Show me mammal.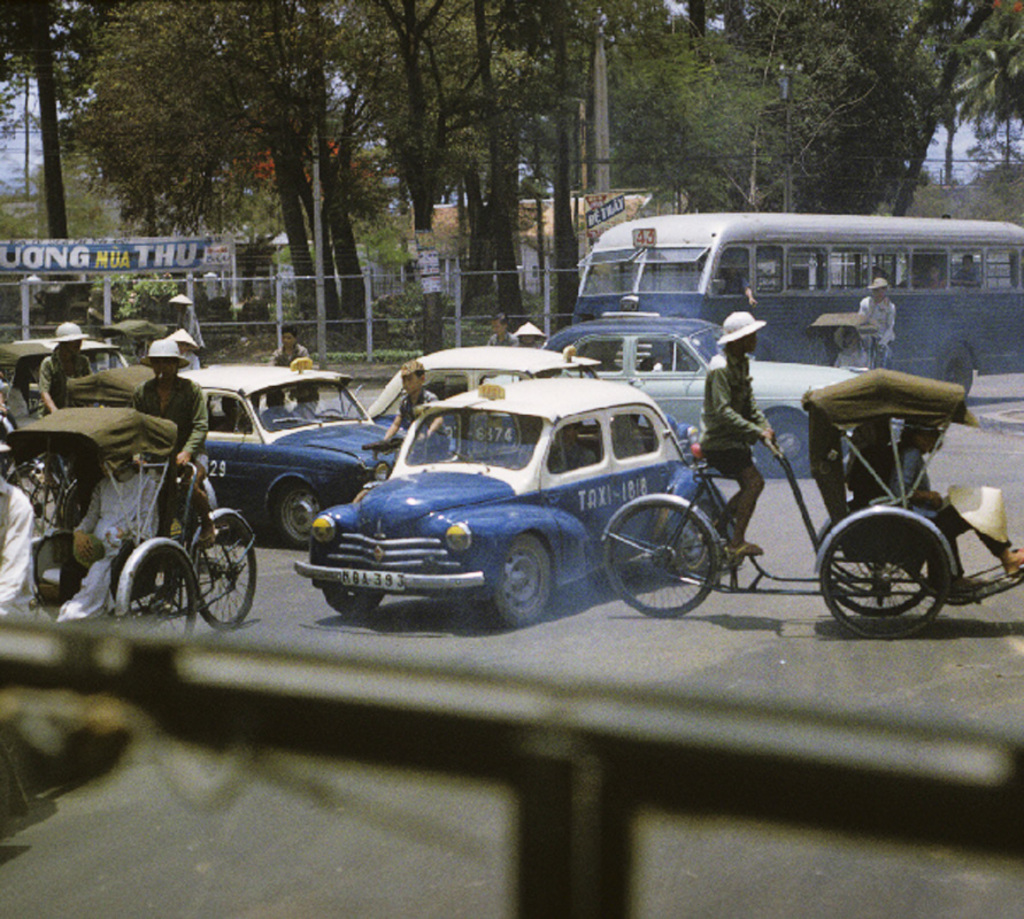
mammal is here: <region>203, 267, 217, 302</region>.
